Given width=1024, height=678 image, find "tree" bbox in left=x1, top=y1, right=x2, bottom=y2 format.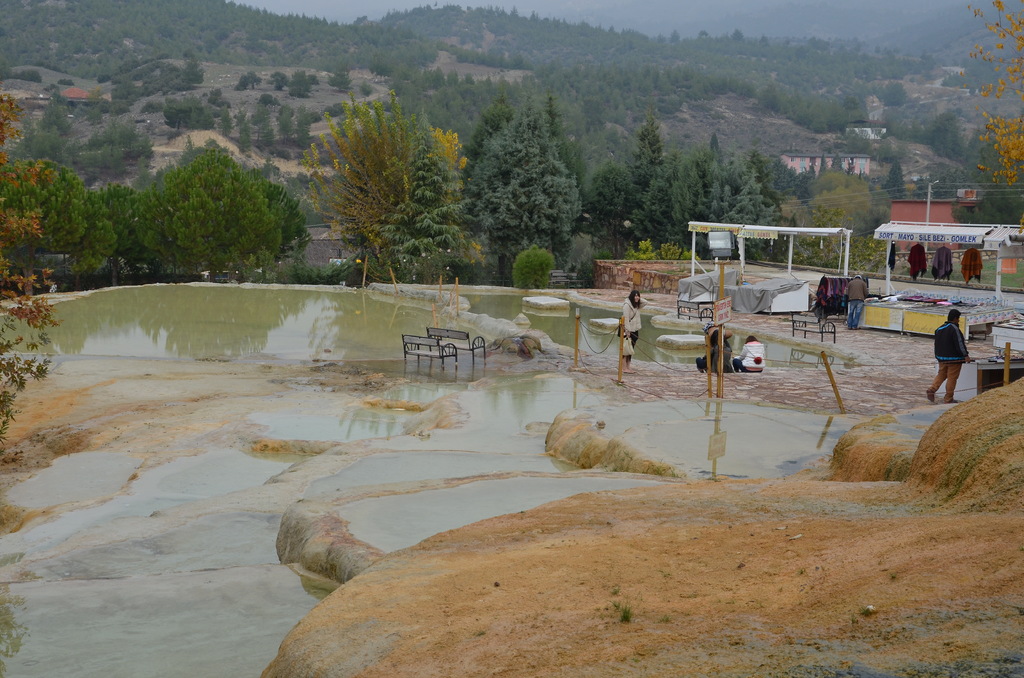
left=2, top=95, right=61, bottom=453.
